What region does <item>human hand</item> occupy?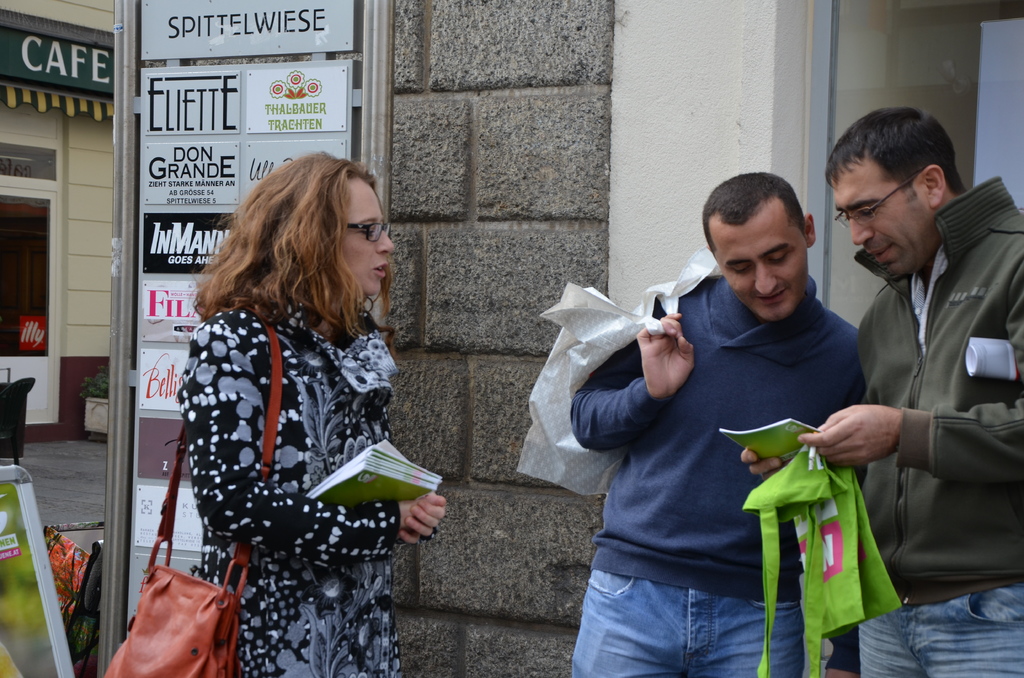
x1=397 y1=492 x2=449 y2=549.
